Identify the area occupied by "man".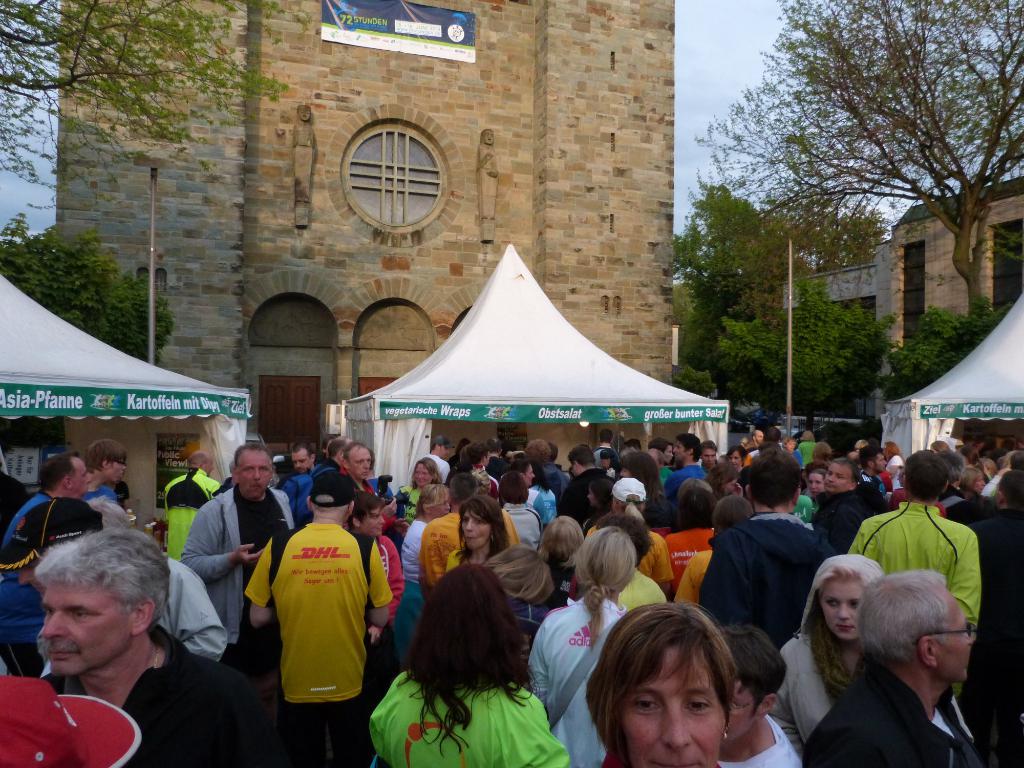
Area: [182, 440, 294, 719].
